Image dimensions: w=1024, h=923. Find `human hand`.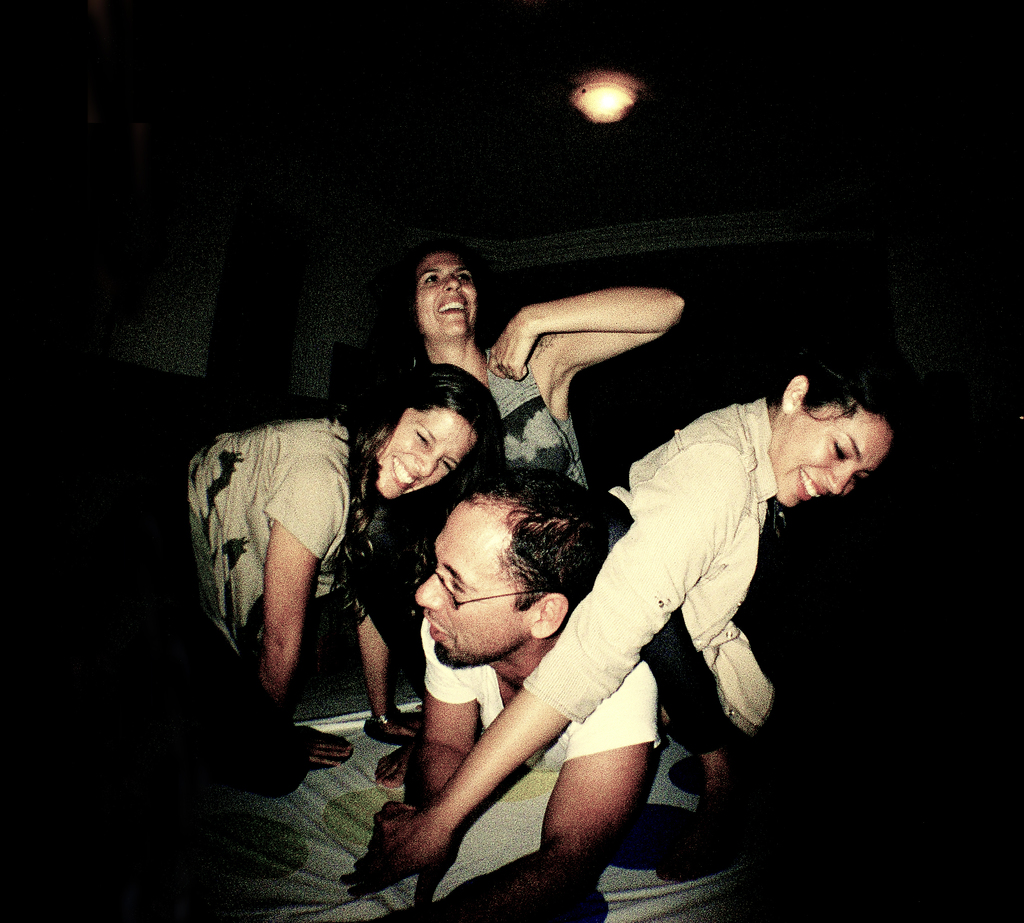
select_region(380, 710, 424, 740).
